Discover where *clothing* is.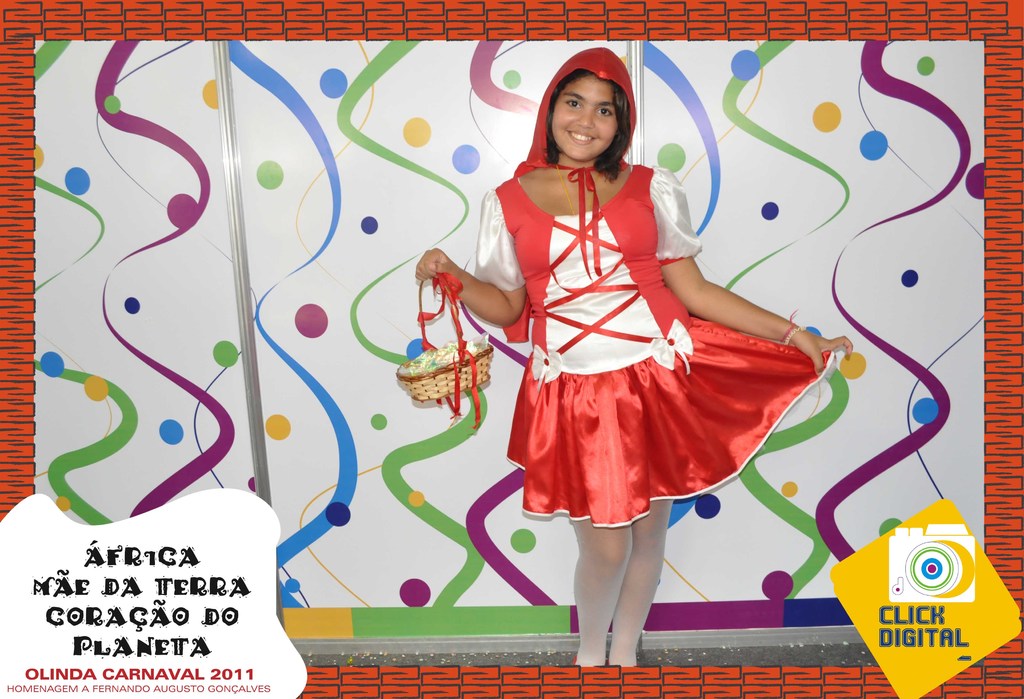
Discovered at <bbox>472, 165, 836, 530</bbox>.
